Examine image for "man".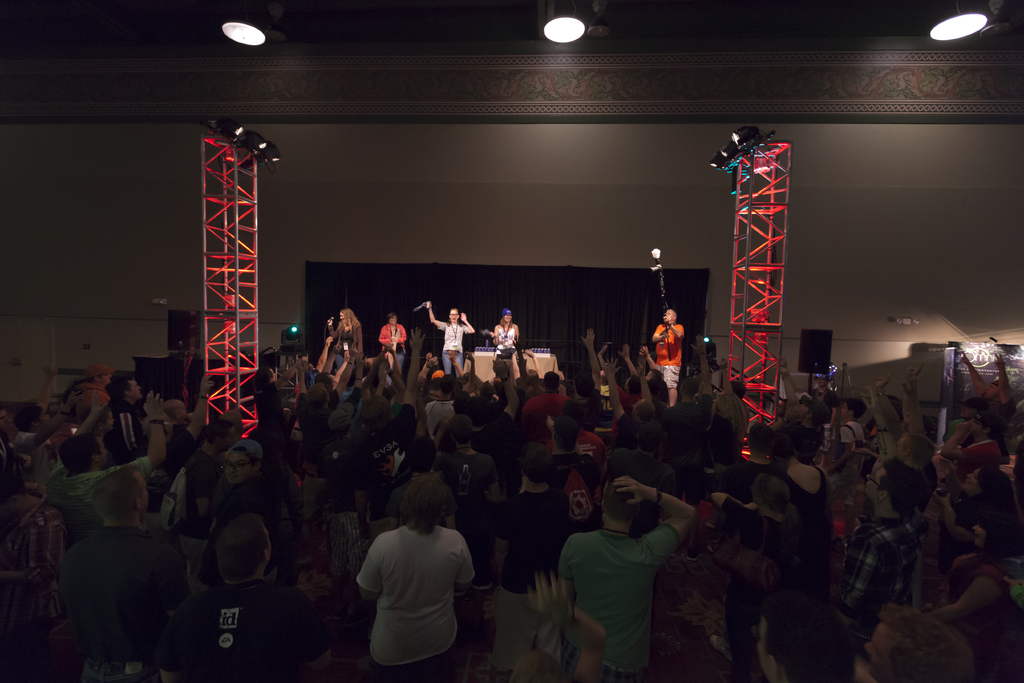
Examination result: {"left": 758, "top": 583, "right": 868, "bottom": 682}.
